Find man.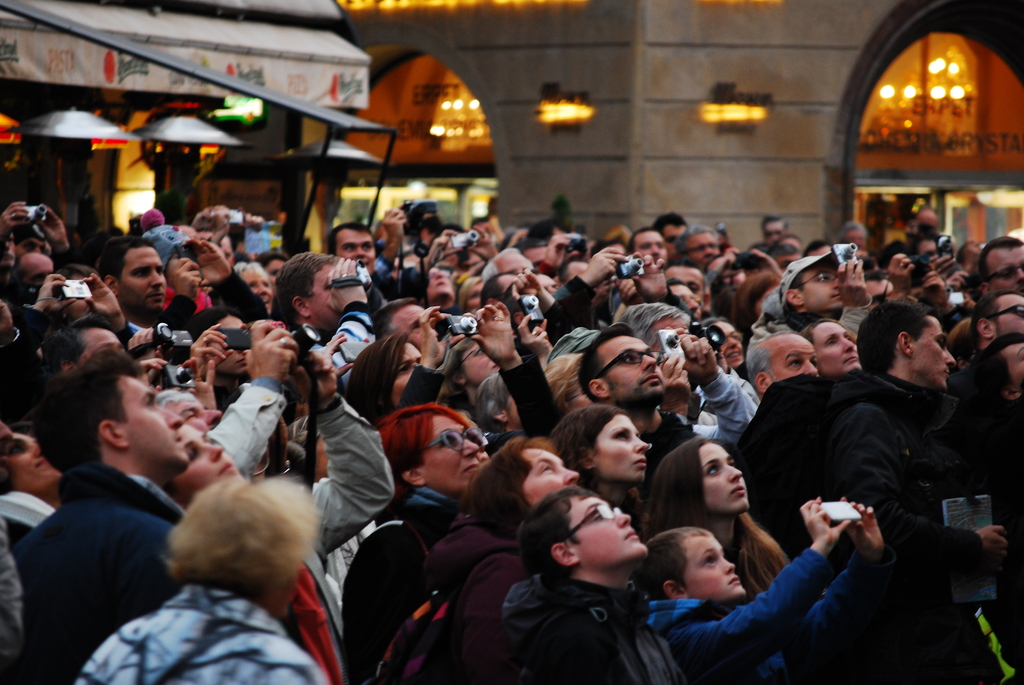
{"left": 267, "top": 251, "right": 379, "bottom": 390}.
